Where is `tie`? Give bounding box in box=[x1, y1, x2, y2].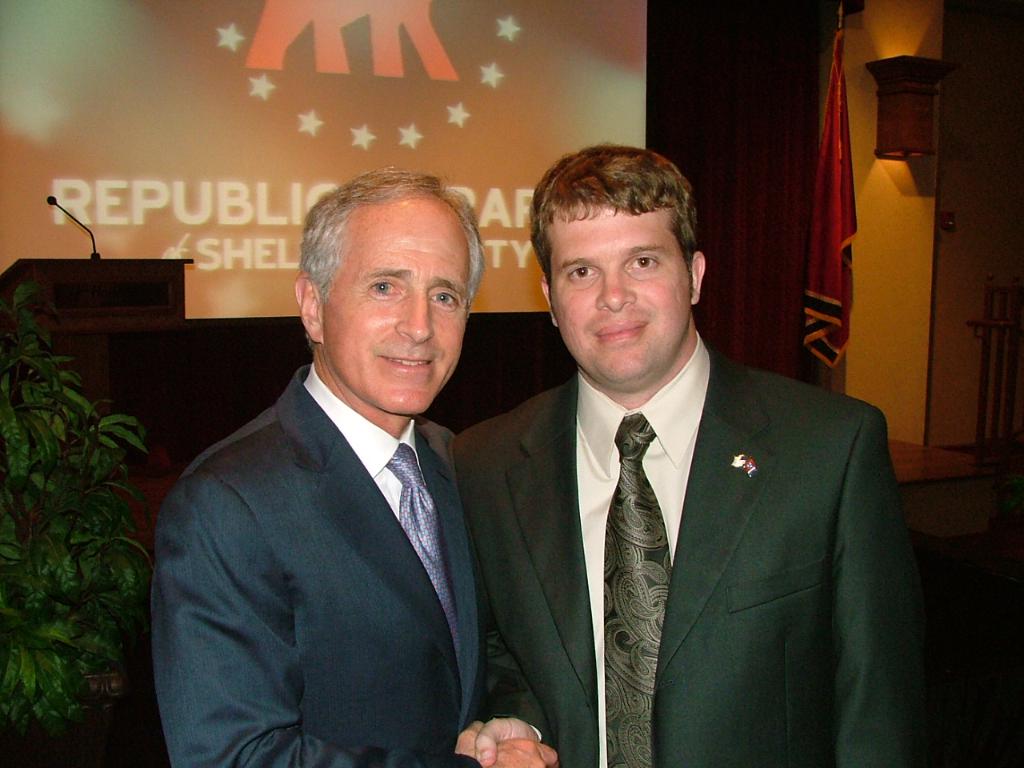
box=[384, 442, 462, 642].
